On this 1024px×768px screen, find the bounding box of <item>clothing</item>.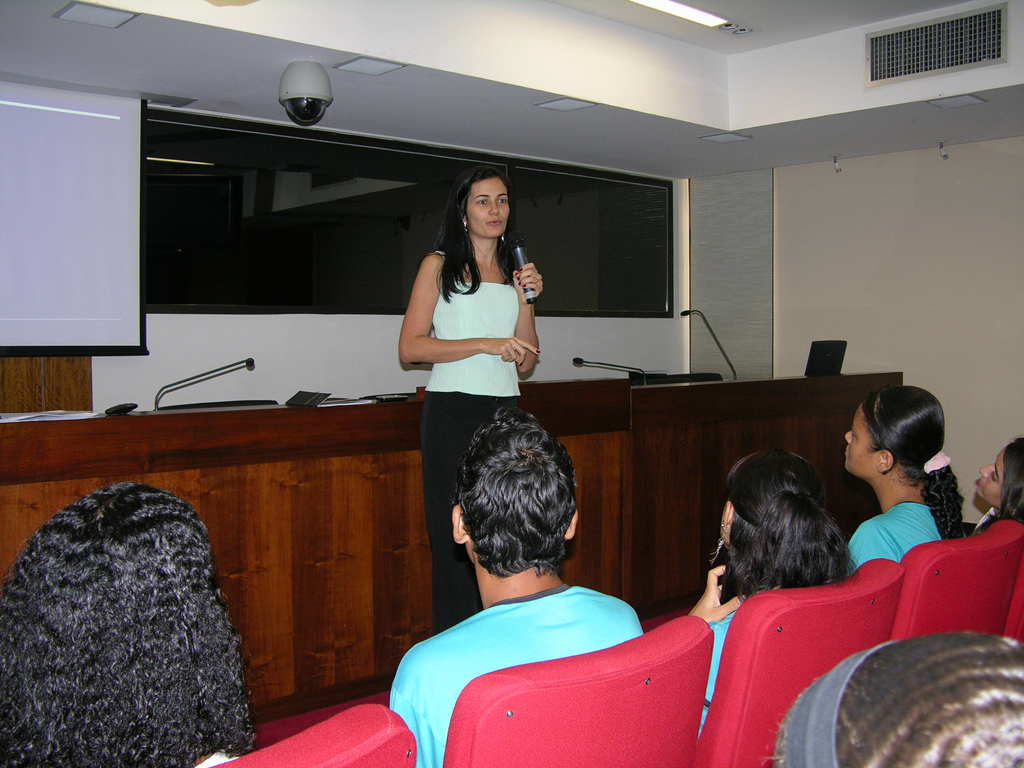
Bounding box: {"left": 847, "top": 491, "right": 945, "bottom": 577}.
